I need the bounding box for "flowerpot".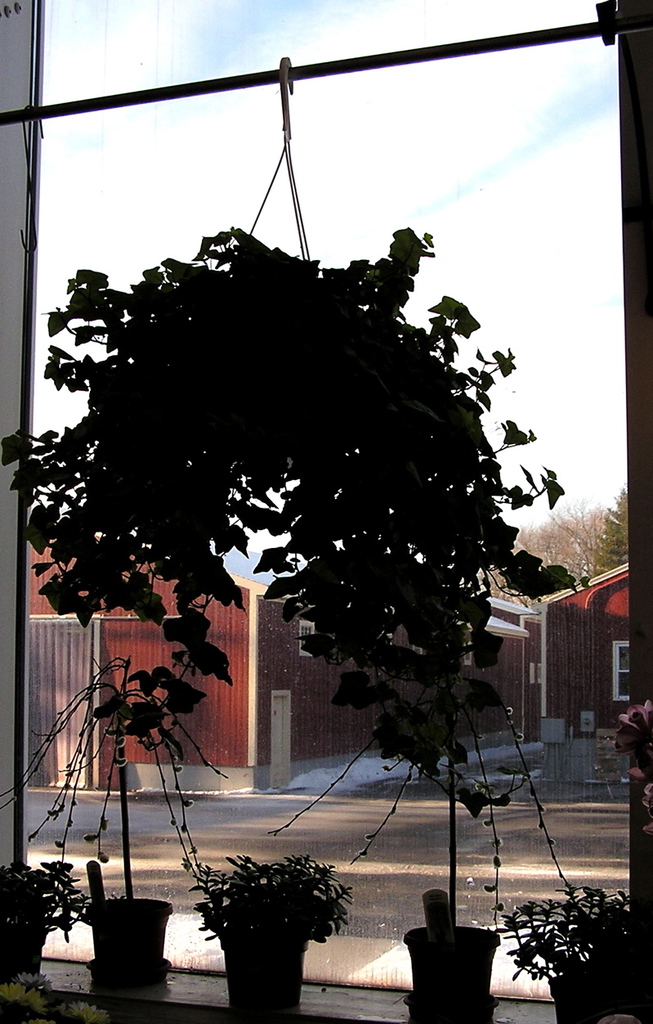
Here it is: bbox(0, 912, 62, 996).
